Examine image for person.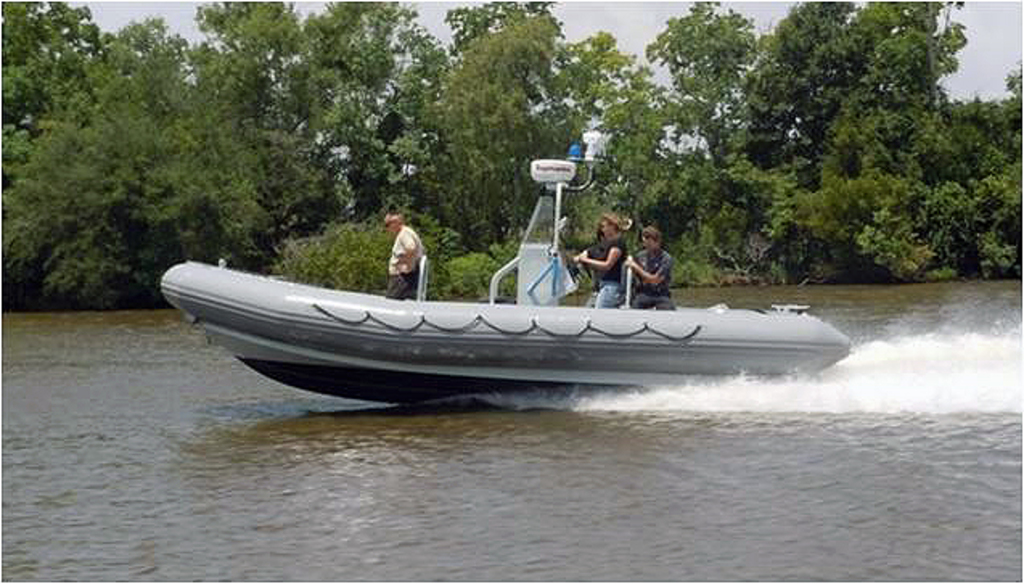
Examination result: x1=569, y1=212, x2=630, y2=307.
